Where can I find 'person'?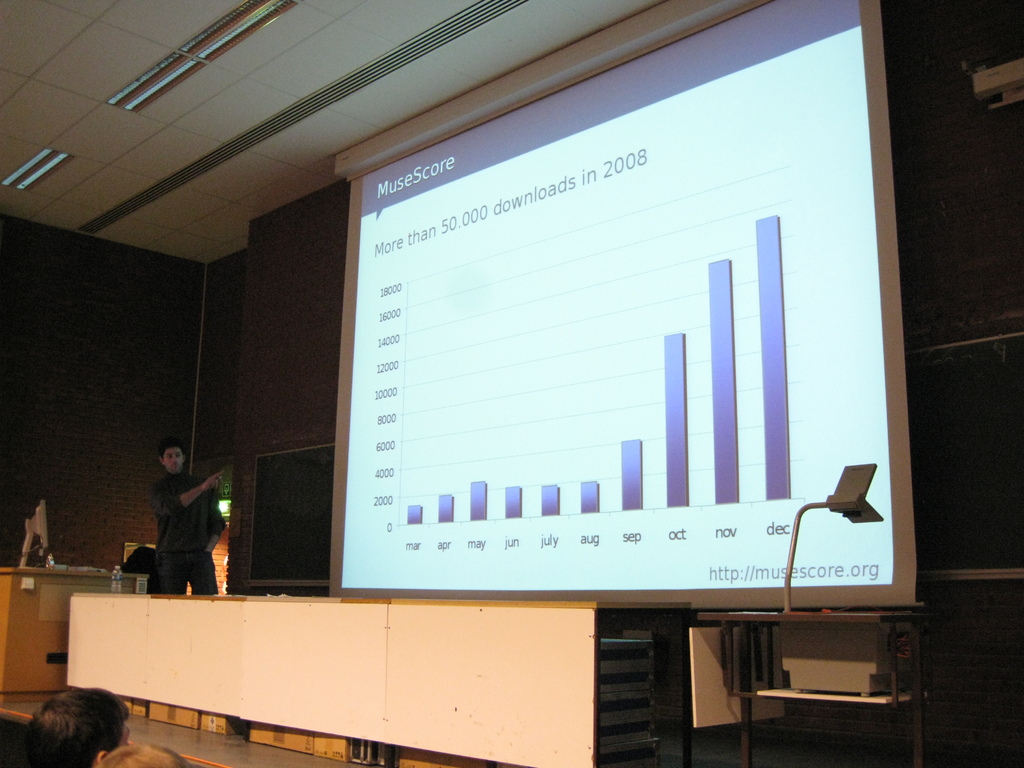
You can find it at {"left": 132, "top": 435, "right": 228, "bottom": 598}.
